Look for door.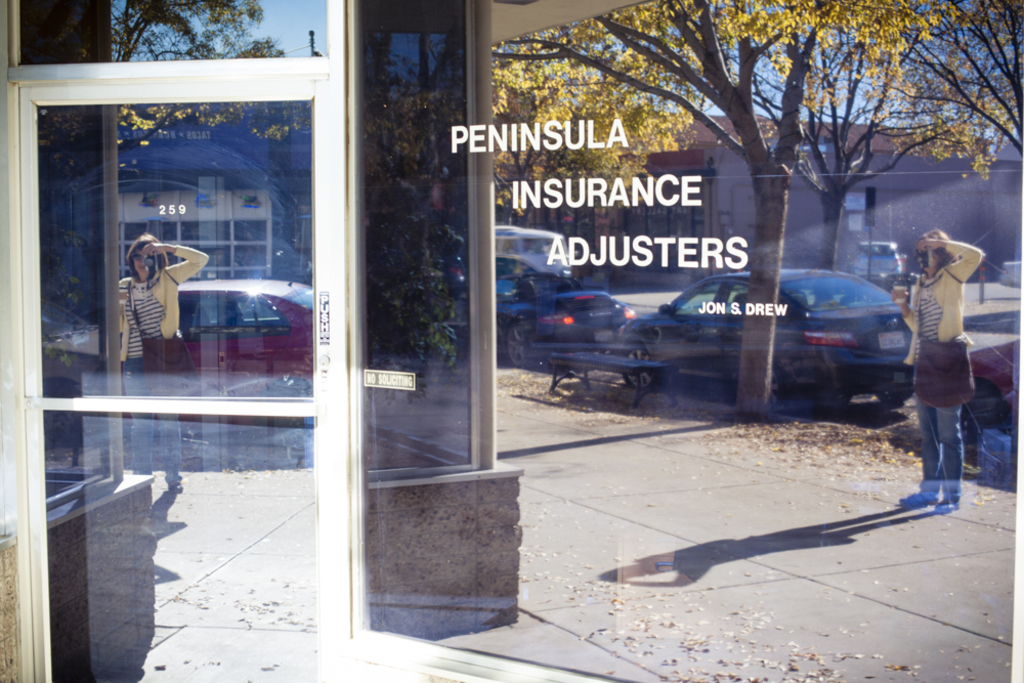
Found: pyautogui.locateOnScreen(13, 66, 358, 682).
